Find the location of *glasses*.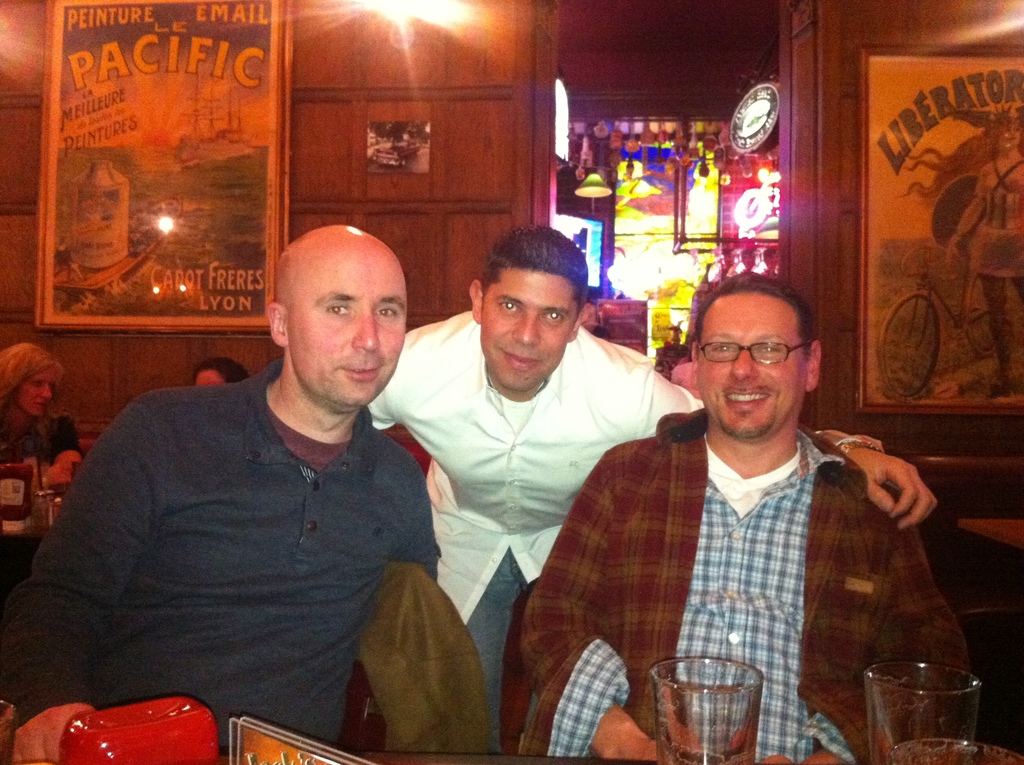
Location: 695/338/812/371.
